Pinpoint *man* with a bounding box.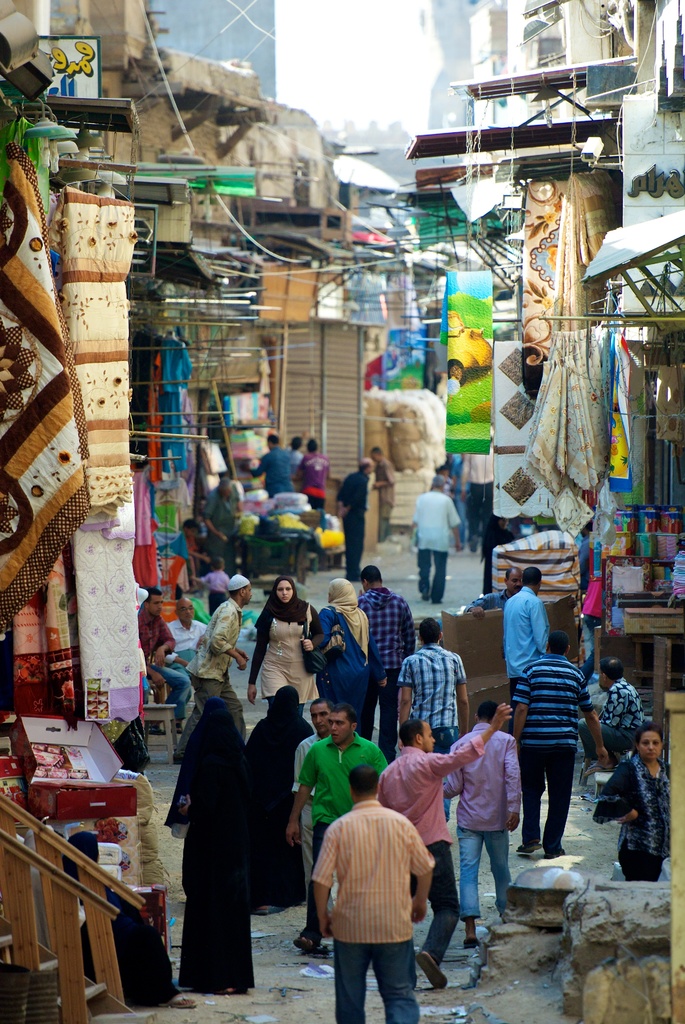
l=286, t=442, r=329, b=571.
